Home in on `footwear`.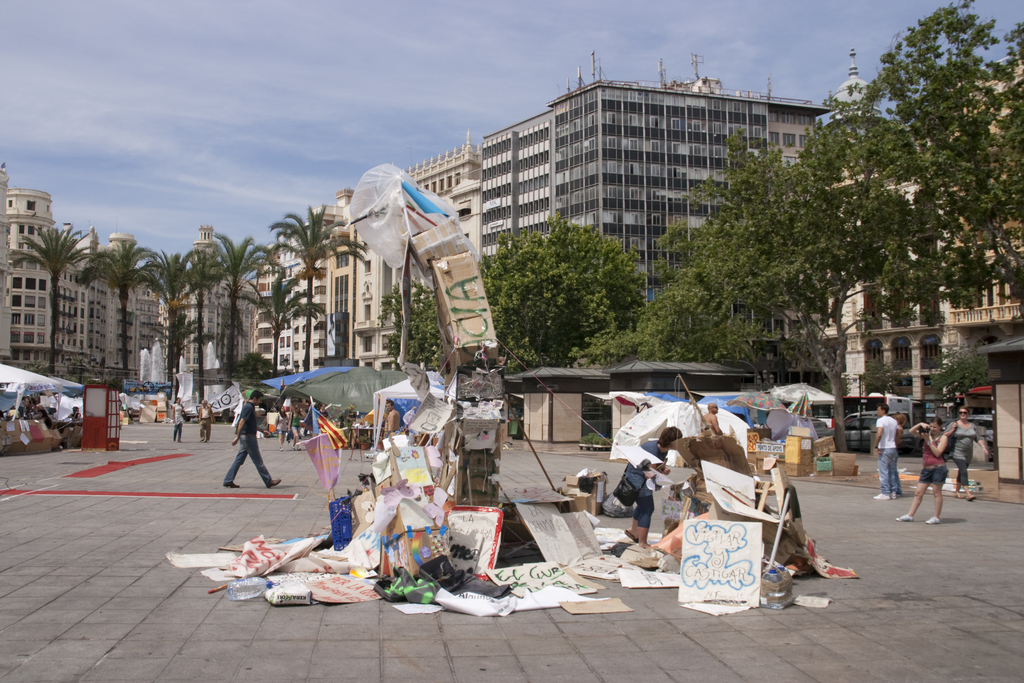
Homed in at <region>959, 489, 979, 502</region>.
